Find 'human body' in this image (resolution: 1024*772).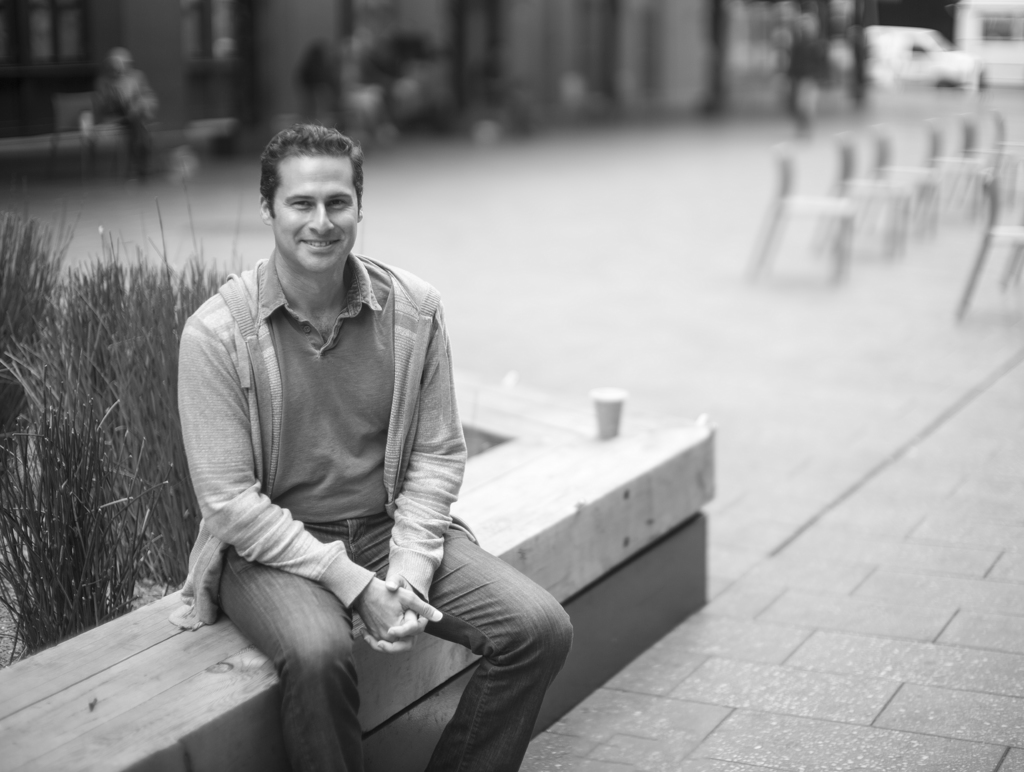
{"left": 133, "top": 151, "right": 502, "bottom": 771}.
